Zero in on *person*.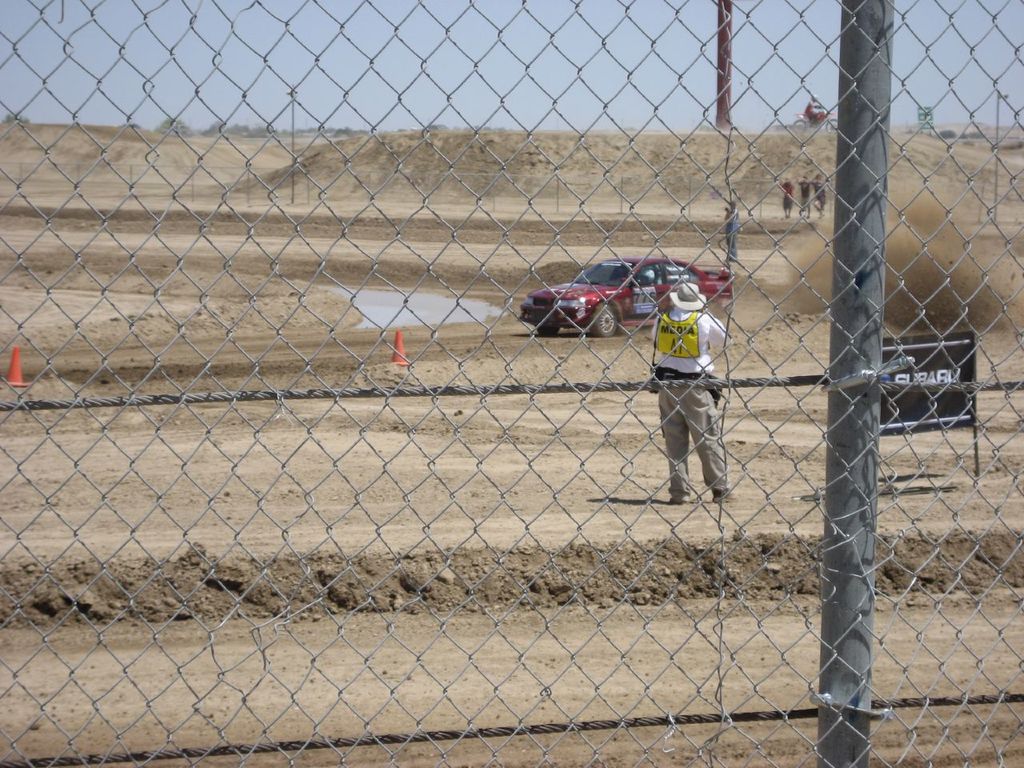
Zeroed in: {"x1": 646, "y1": 234, "x2": 742, "y2": 515}.
